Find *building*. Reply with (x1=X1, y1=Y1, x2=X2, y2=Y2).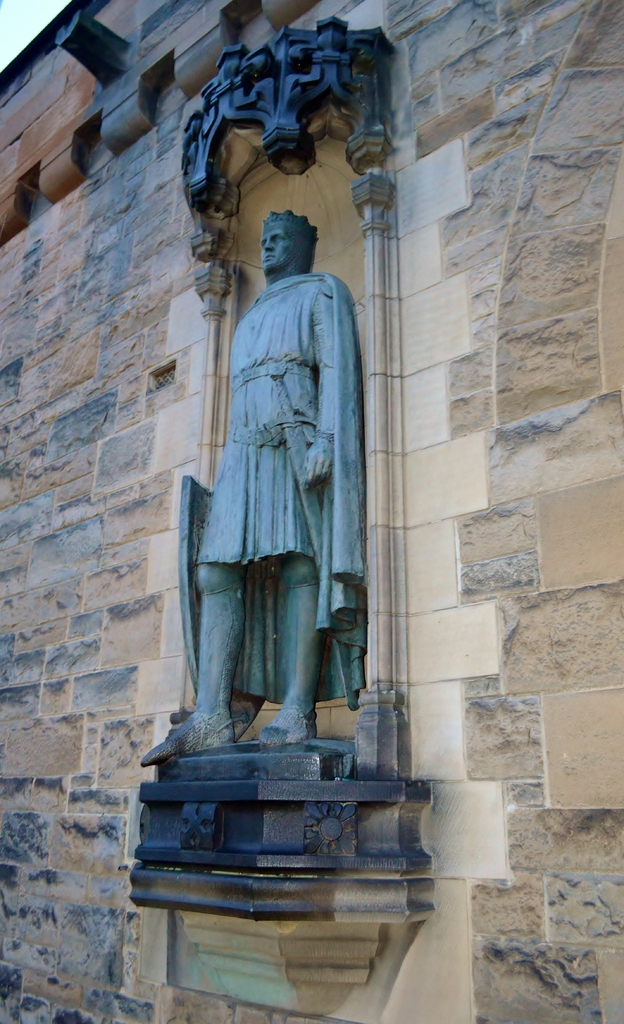
(x1=0, y1=1, x2=623, y2=1023).
